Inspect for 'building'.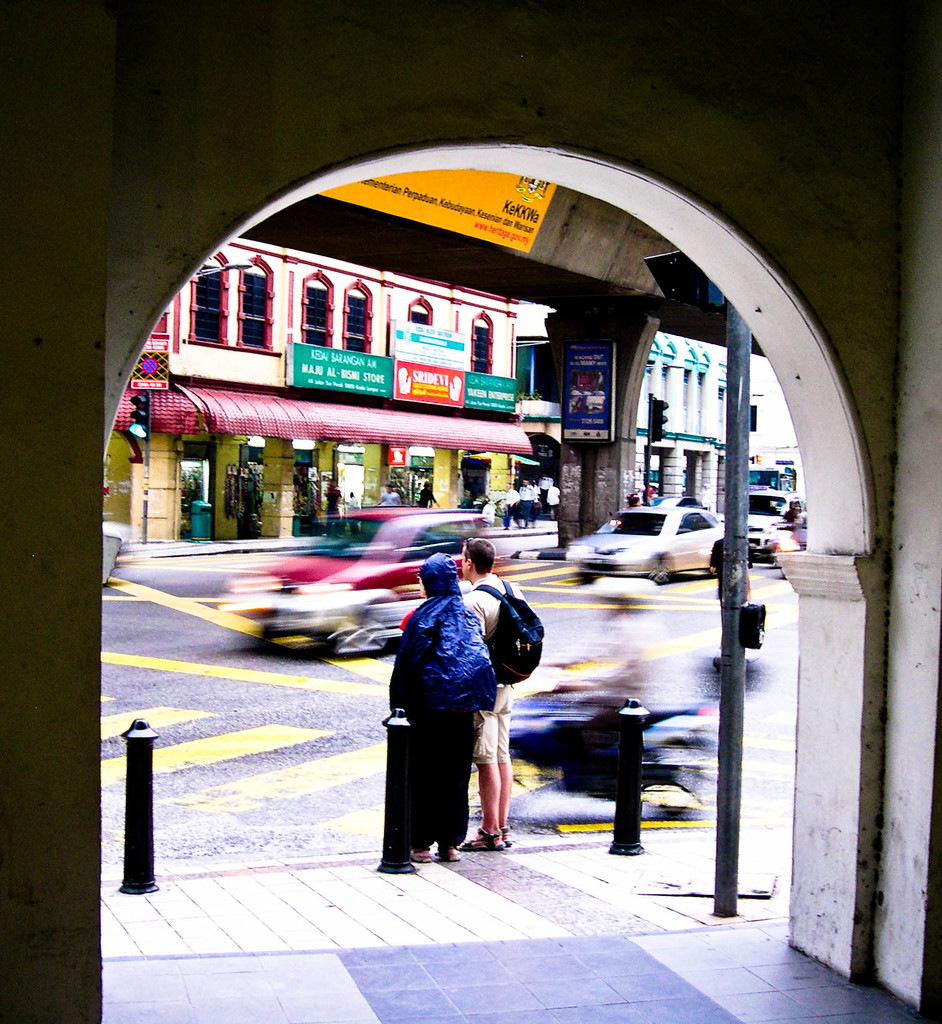
Inspection: <box>0,1,941,1023</box>.
